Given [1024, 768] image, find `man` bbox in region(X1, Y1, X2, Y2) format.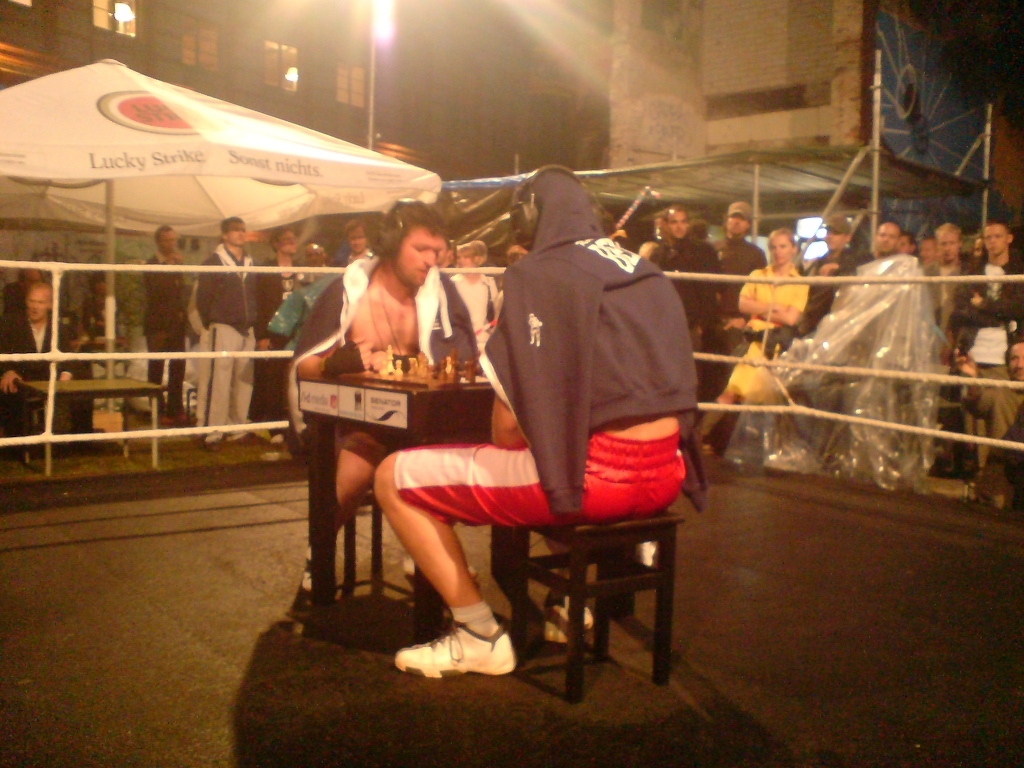
region(140, 224, 195, 415).
